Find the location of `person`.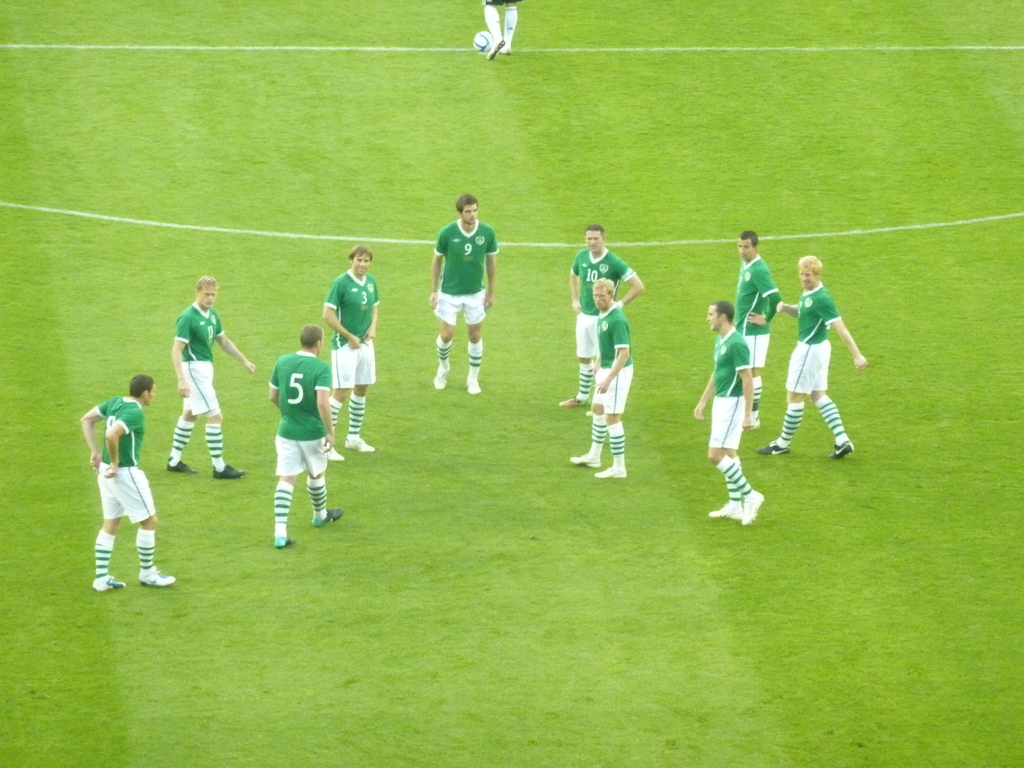
Location: [x1=324, y1=249, x2=378, y2=452].
